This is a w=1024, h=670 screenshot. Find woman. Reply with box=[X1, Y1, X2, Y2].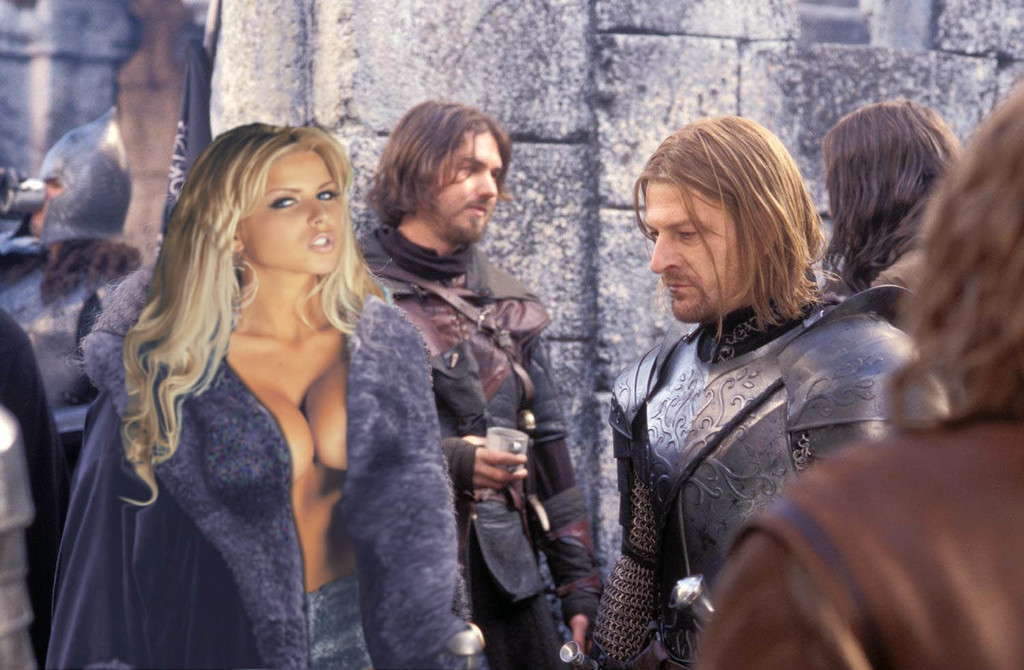
box=[819, 94, 966, 292].
